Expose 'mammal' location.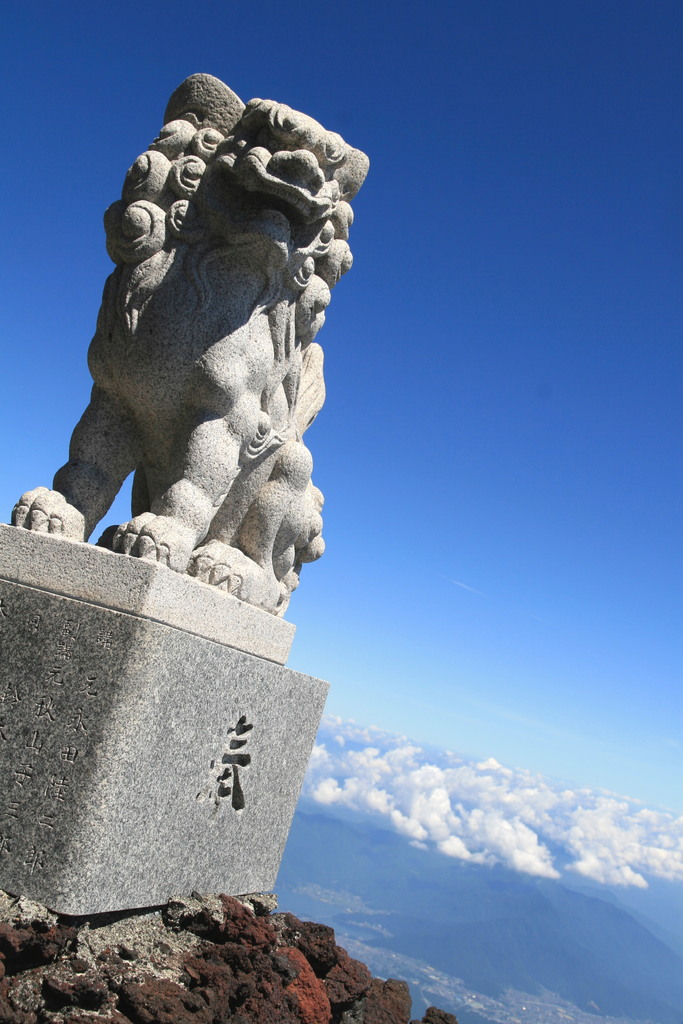
Exposed at left=1, top=72, right=374, bottom=561.
